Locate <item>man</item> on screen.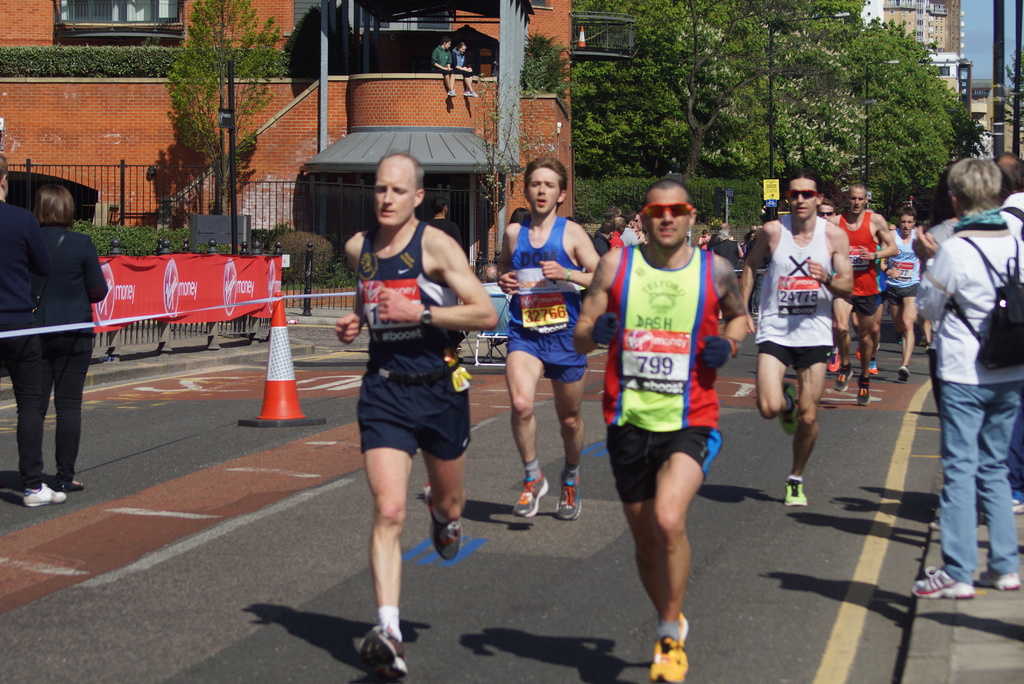
On screen at bbox(592, 220, 613, 258).
